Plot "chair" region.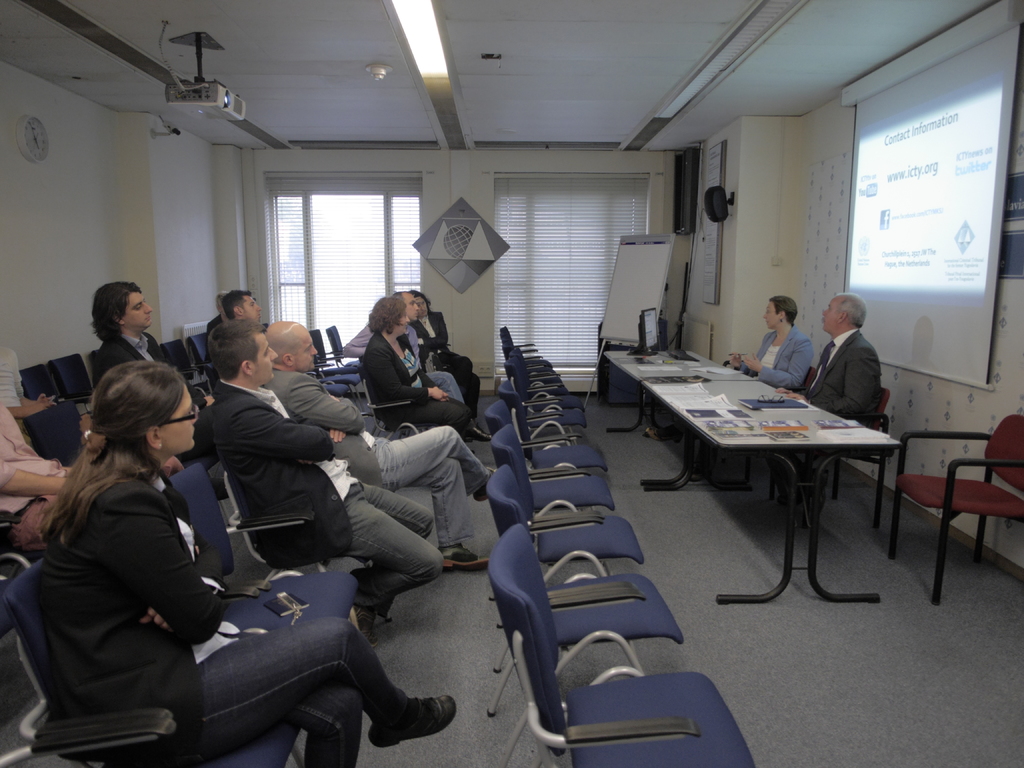
Plotted at pyautogui.locateOnScreen(309, 331, 353, 394).
